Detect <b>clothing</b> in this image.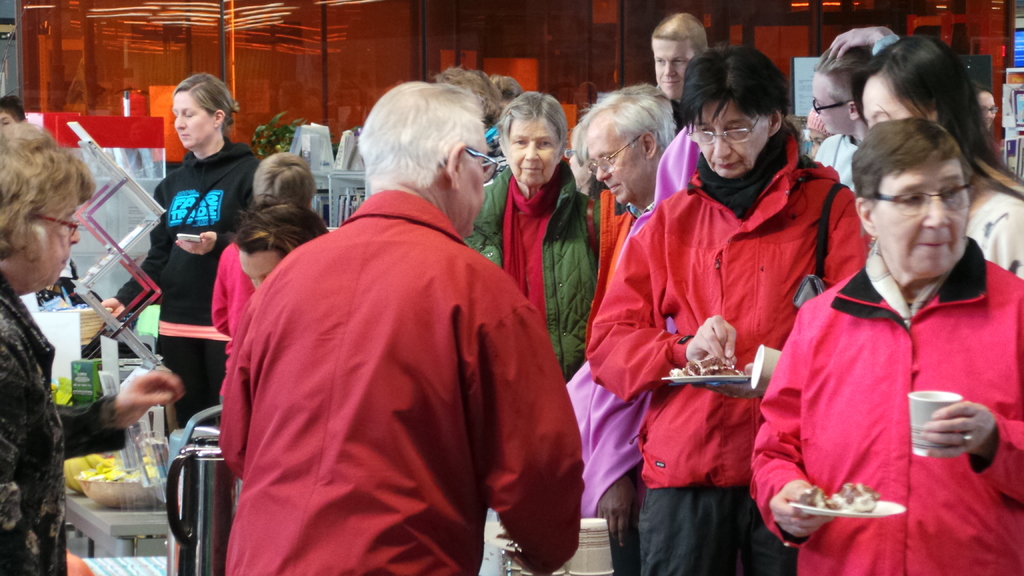
Detection: [589,118,876,575].
